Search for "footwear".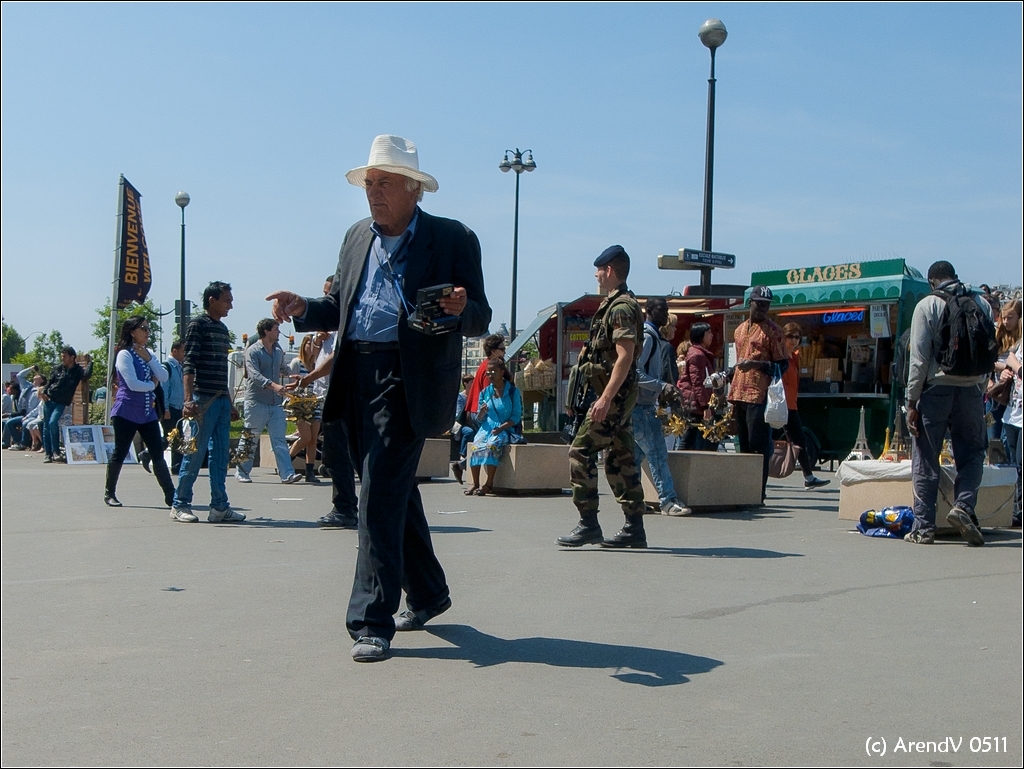
Found at locate(212, 507, 250, 522).
